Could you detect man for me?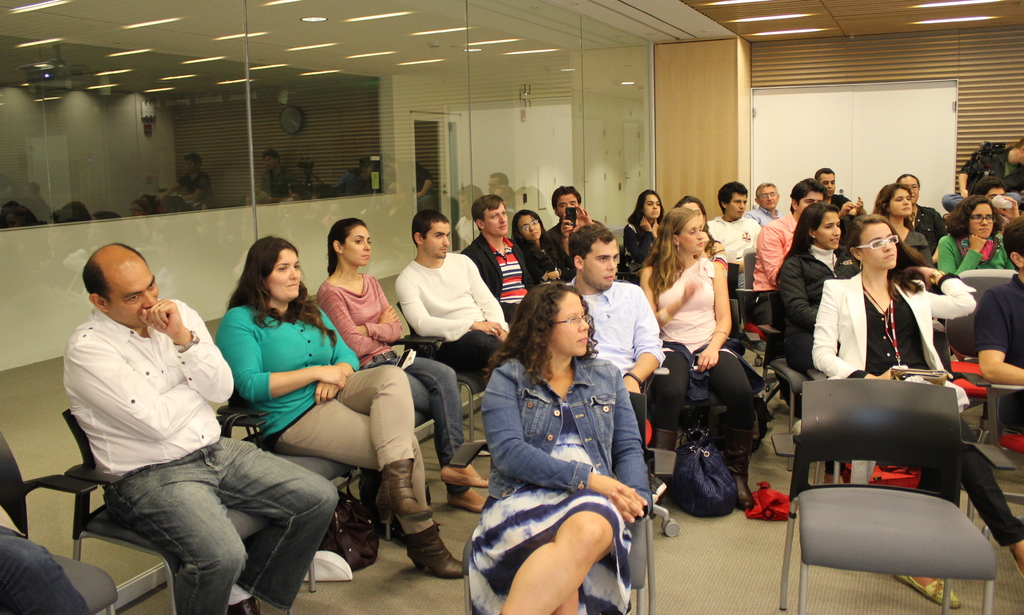
Detection result: box=[894, 173, 945, 255].
